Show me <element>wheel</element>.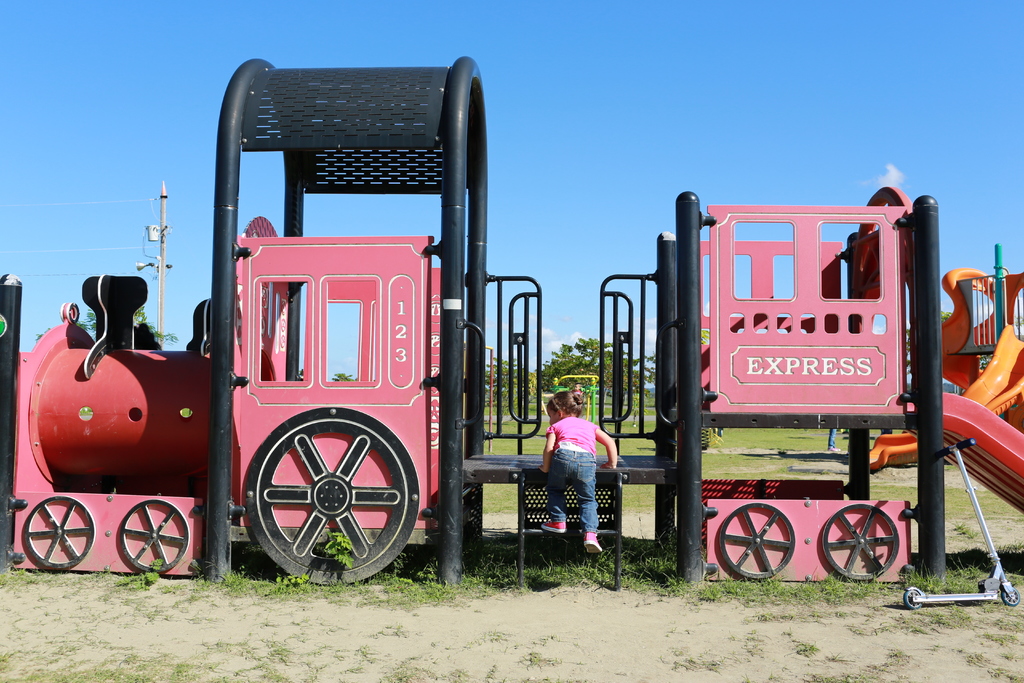
<element>wheel</element> is here: l=719, t=502, r=794, b=579.
